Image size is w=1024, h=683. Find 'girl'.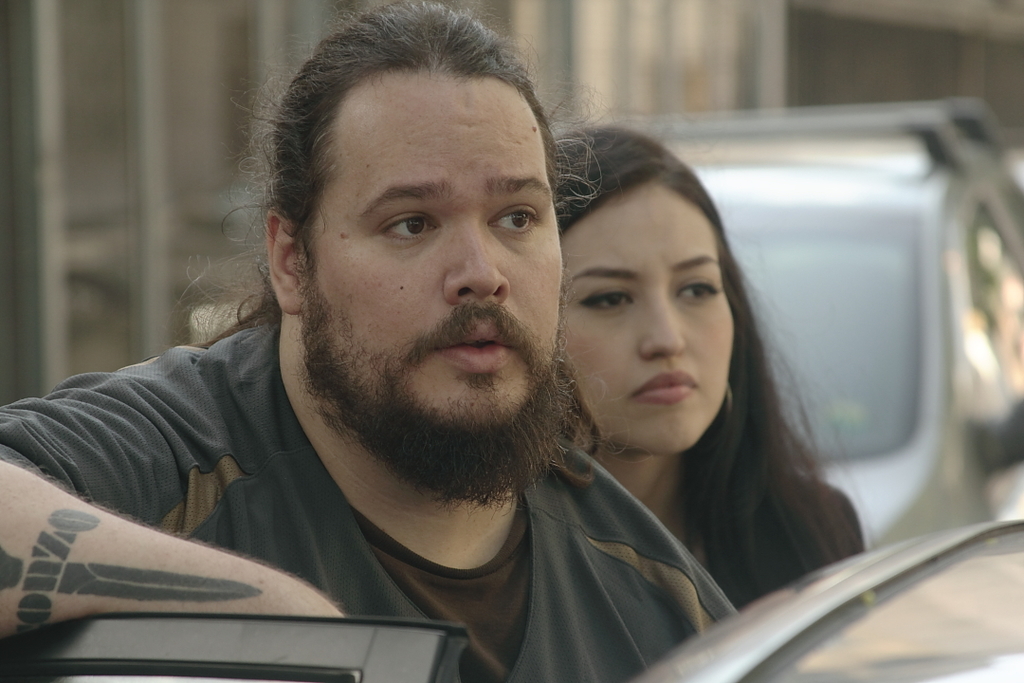
bbox=(549, 92, 880, 608).
